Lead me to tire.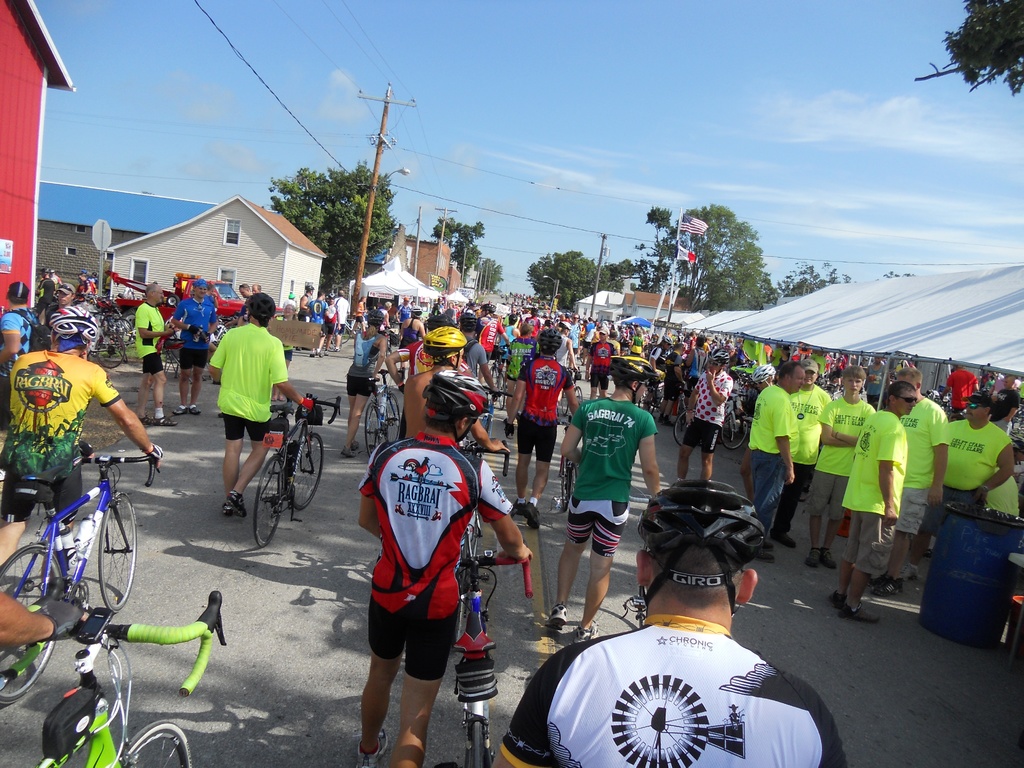
Lead to detection(561, 458, 573, 511).
